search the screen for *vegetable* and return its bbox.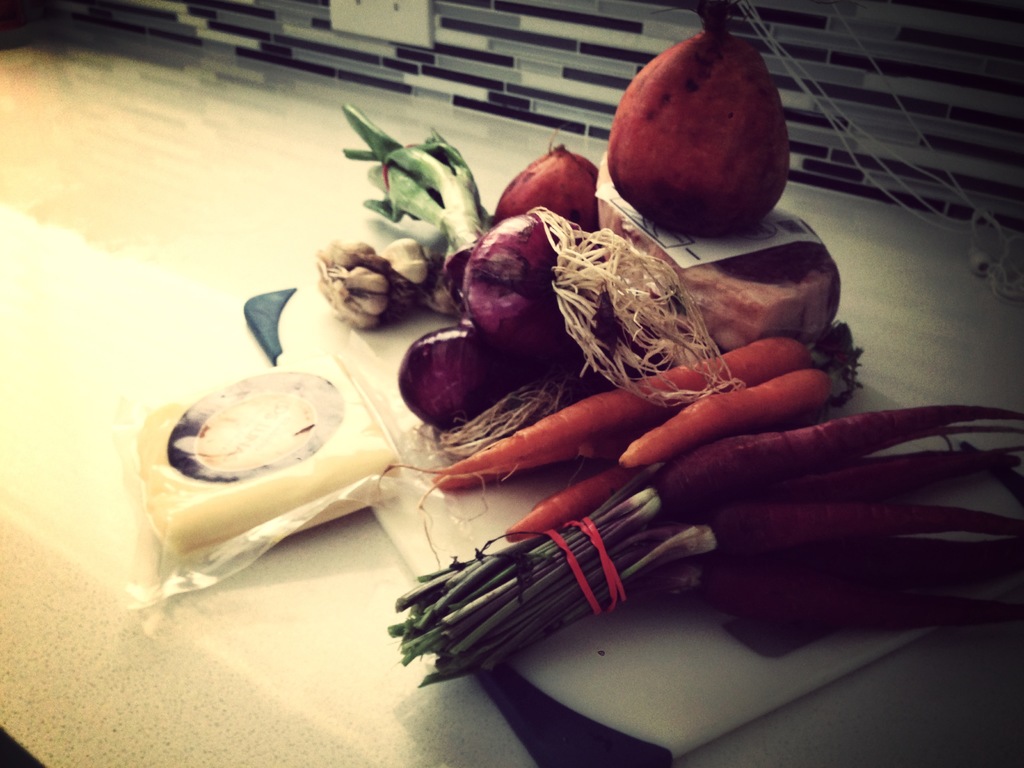
Found: (left=351, top=157, right=563, bottom=471).
